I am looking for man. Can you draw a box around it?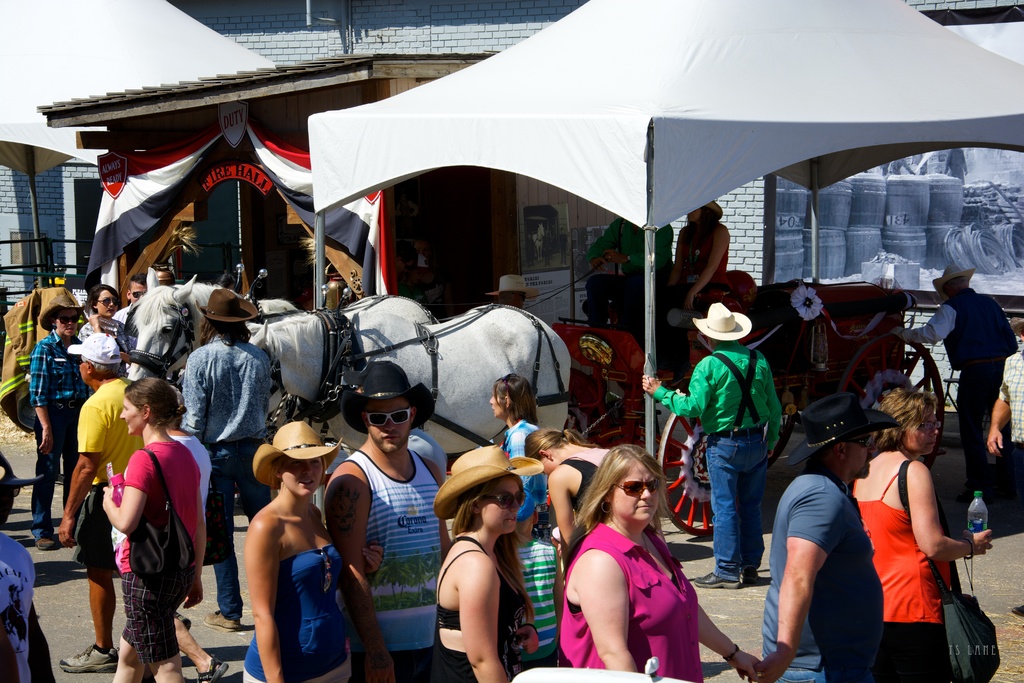
Sure, the bounding box is bbox(755, 392, 900, 682).
